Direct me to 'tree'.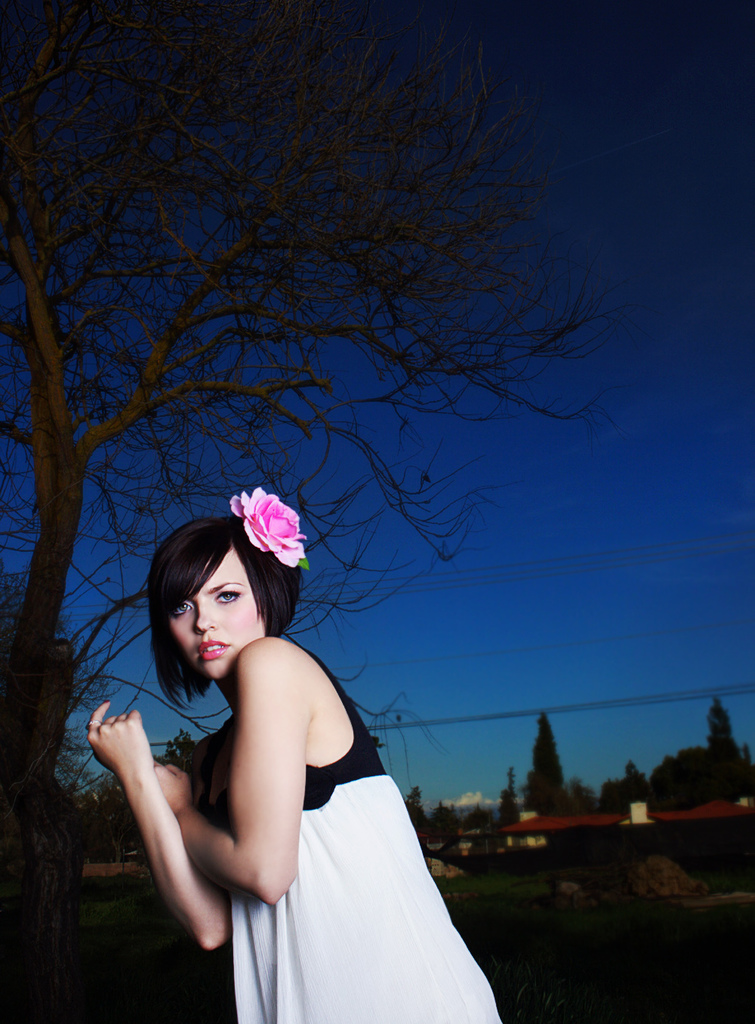
Direction: pyautogui.locateOnScreen(512, 708, 572, 817).
